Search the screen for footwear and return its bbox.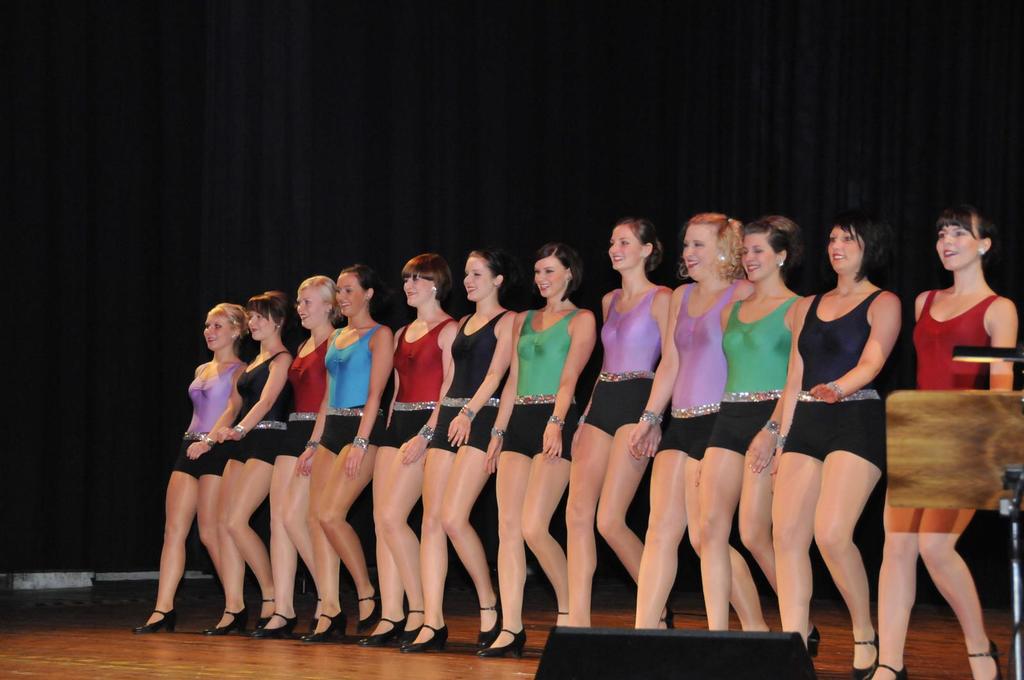
Found: x1=874 y1=658 x2=909 y2=679.
